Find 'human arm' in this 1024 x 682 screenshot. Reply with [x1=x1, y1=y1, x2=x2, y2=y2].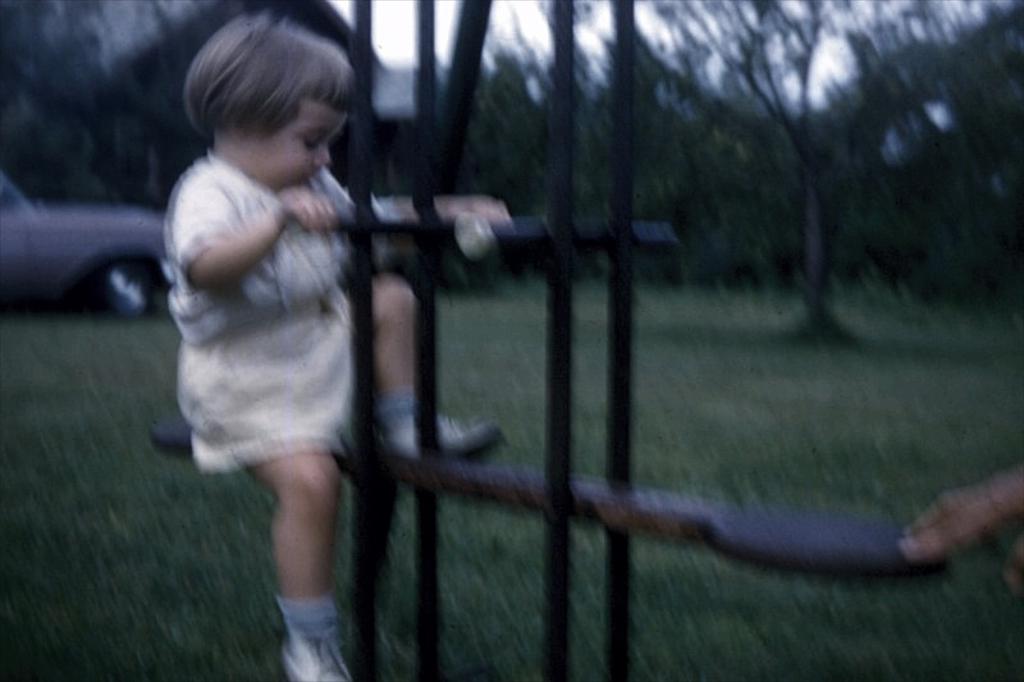
[x1=335, y1=183, x2=511, y2=237].
